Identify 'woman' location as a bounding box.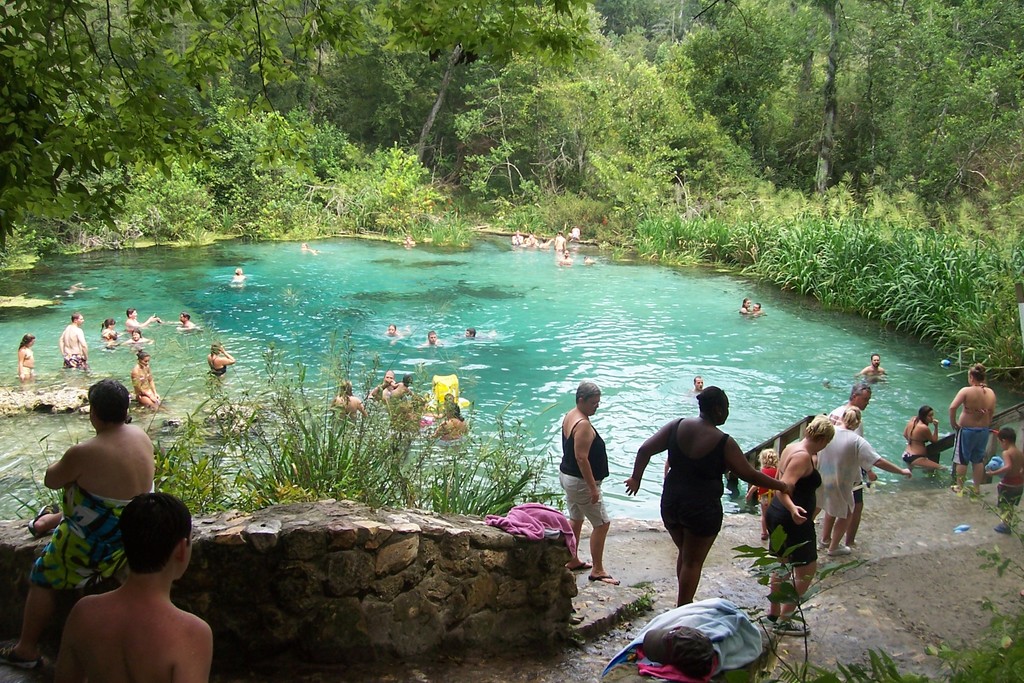
x1=332 y1=383 x2=365 y2=429.
